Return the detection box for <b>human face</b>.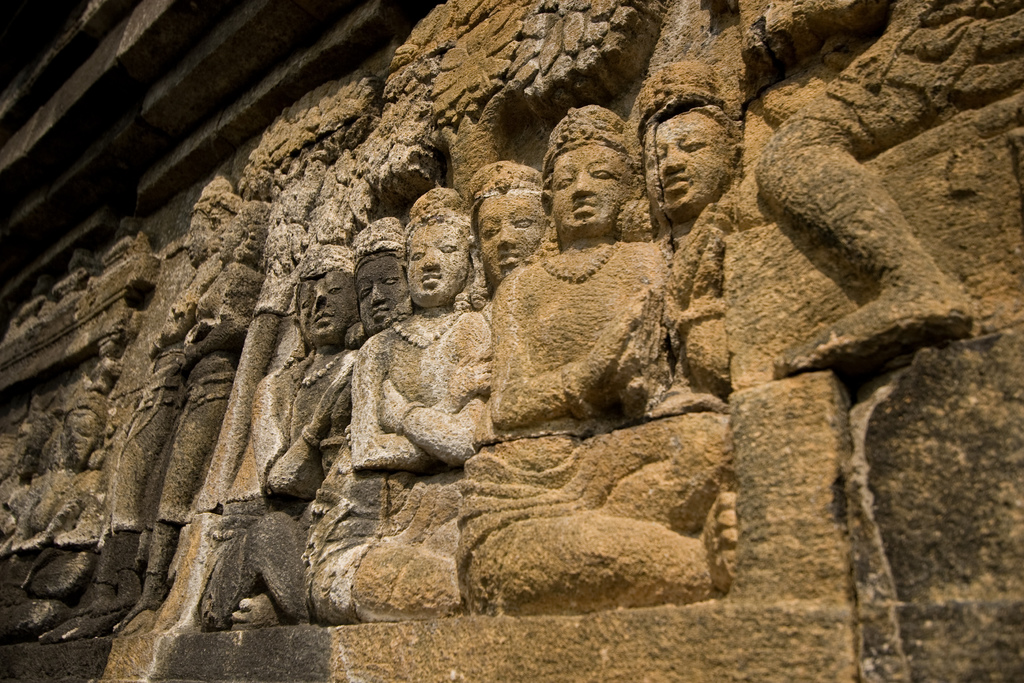
box=[178, 206, 228, 267].
